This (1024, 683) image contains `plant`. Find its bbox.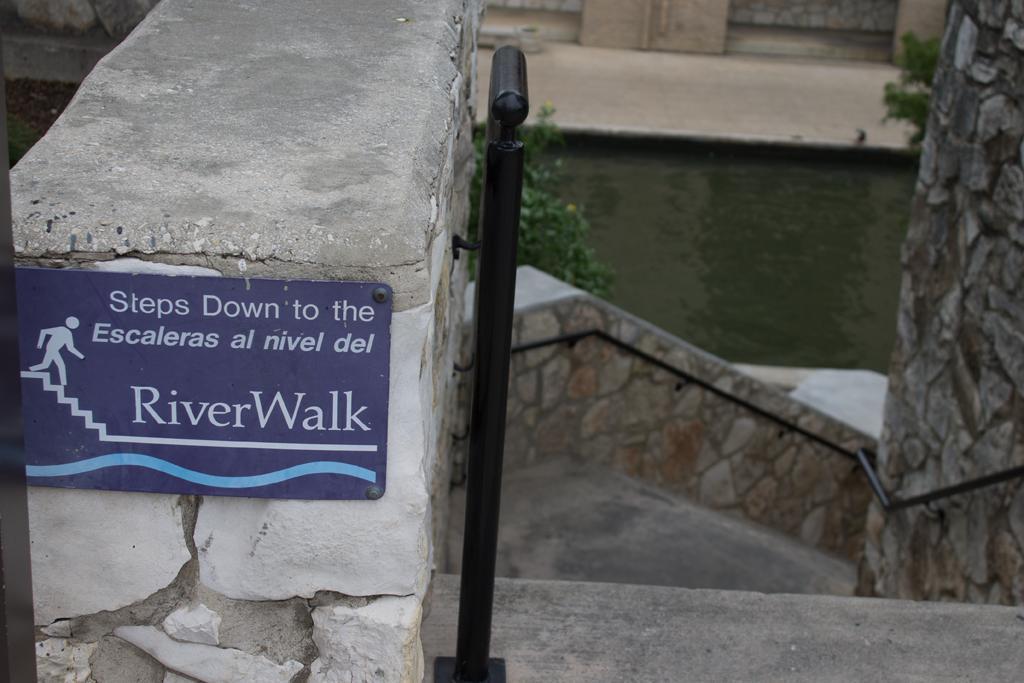
(876, 32, 951, 165).
